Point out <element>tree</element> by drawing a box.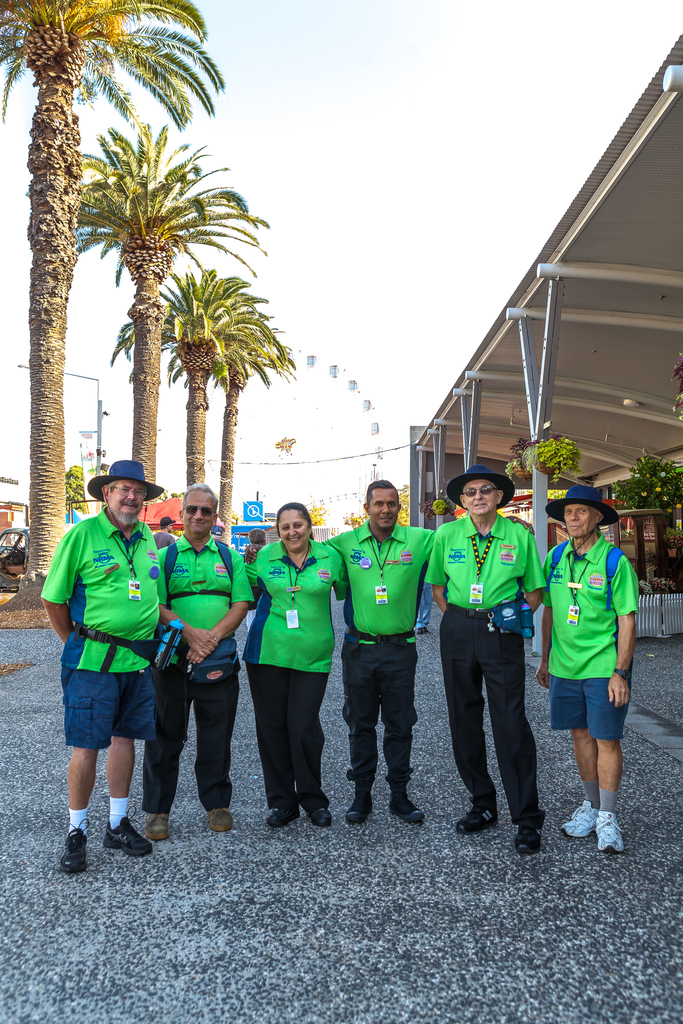
346/483/415/525.
